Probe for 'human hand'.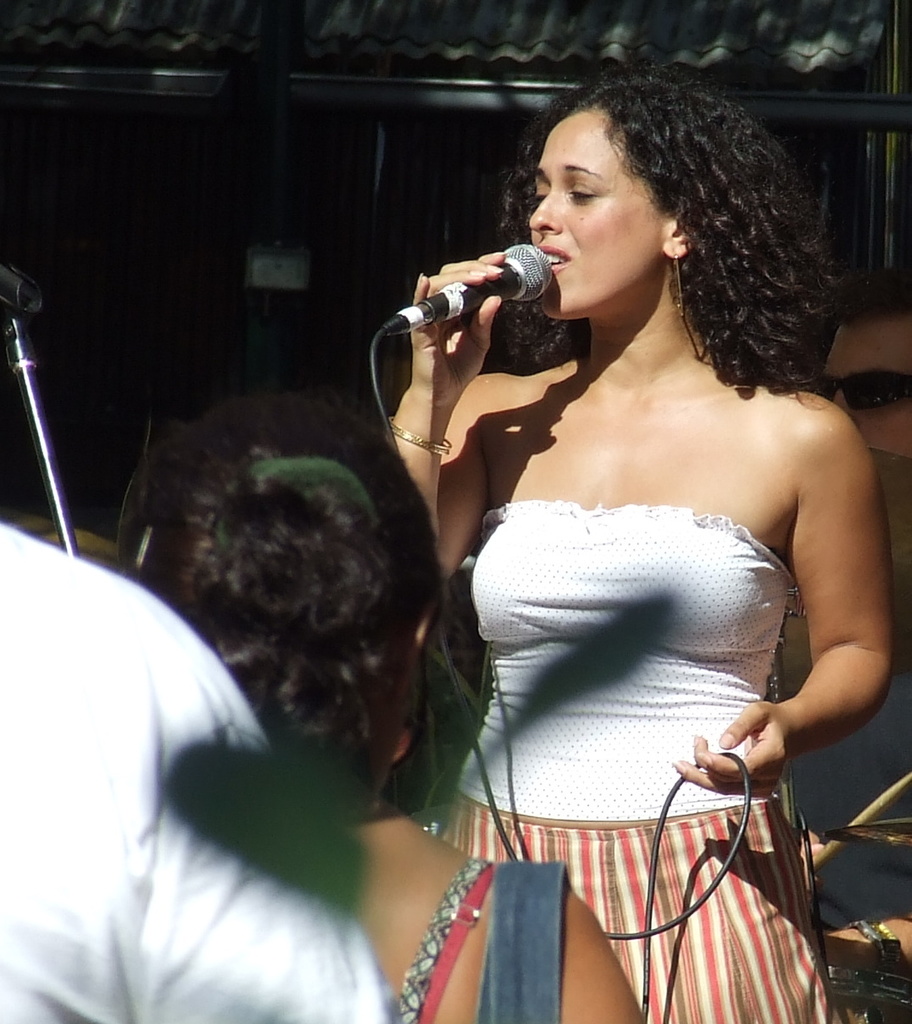
Probe result: detection(409, 249, 509, 409).
